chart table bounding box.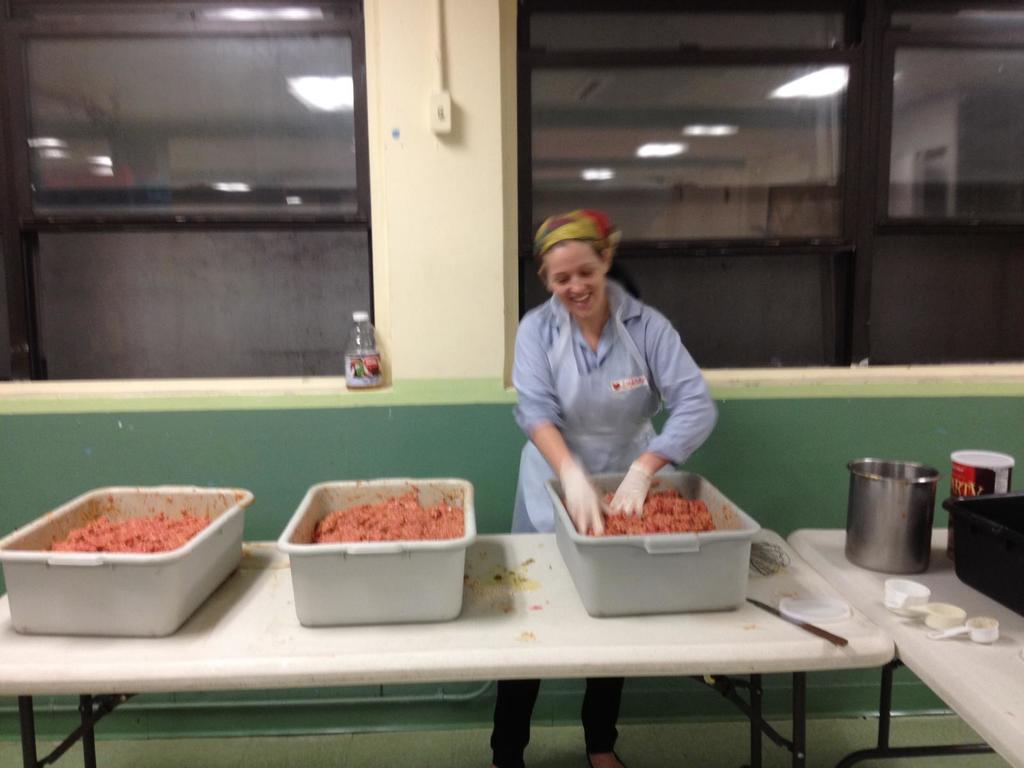
Charted: 307:489:989:732.
